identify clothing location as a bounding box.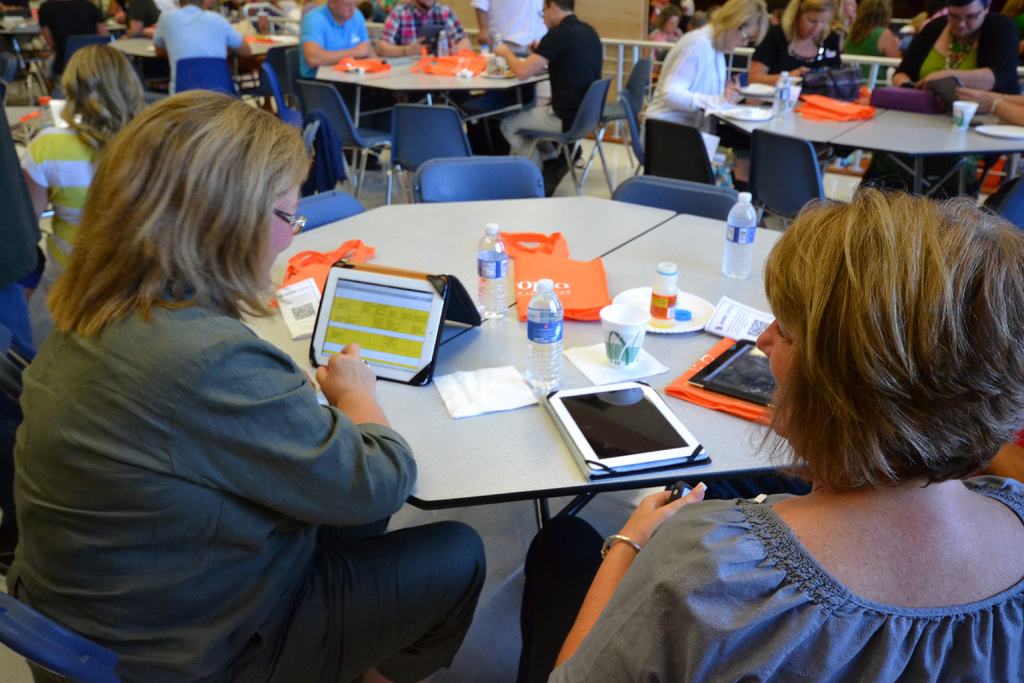
region(845, 24, 894, 89).
